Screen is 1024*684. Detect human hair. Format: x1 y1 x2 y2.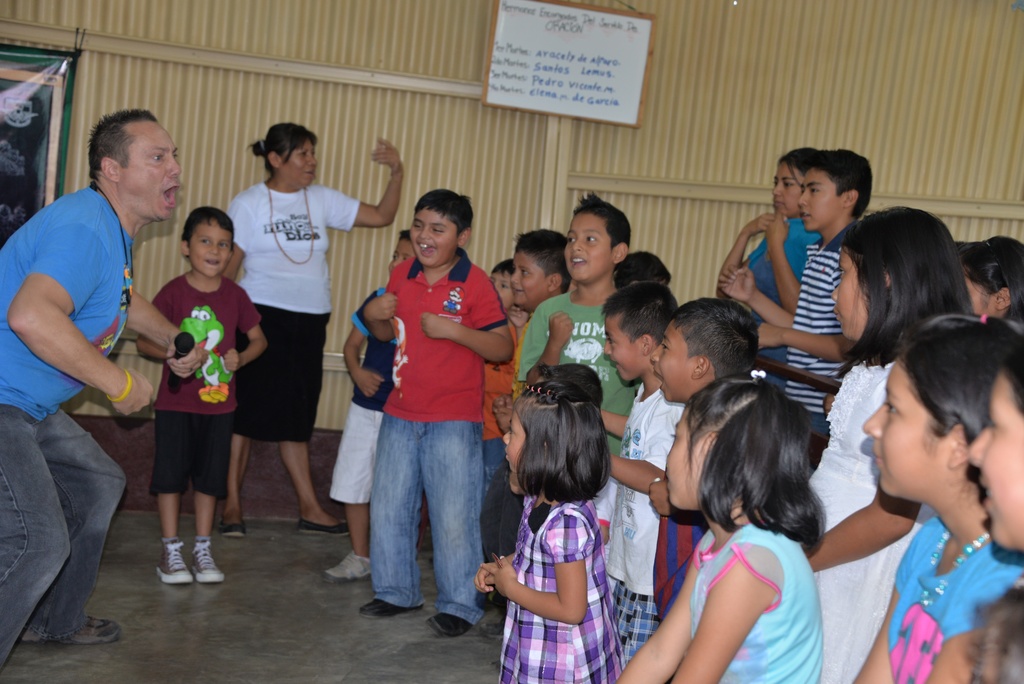
819 147 872 218.
